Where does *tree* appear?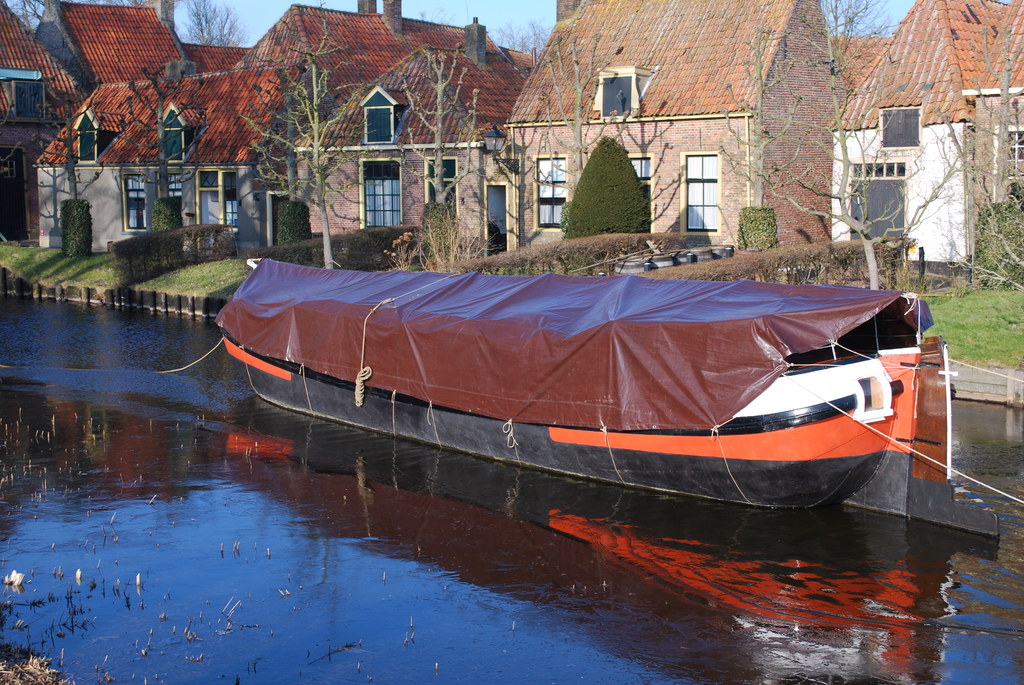
Appears at left=540, top=26, right=635, bottom=187.
